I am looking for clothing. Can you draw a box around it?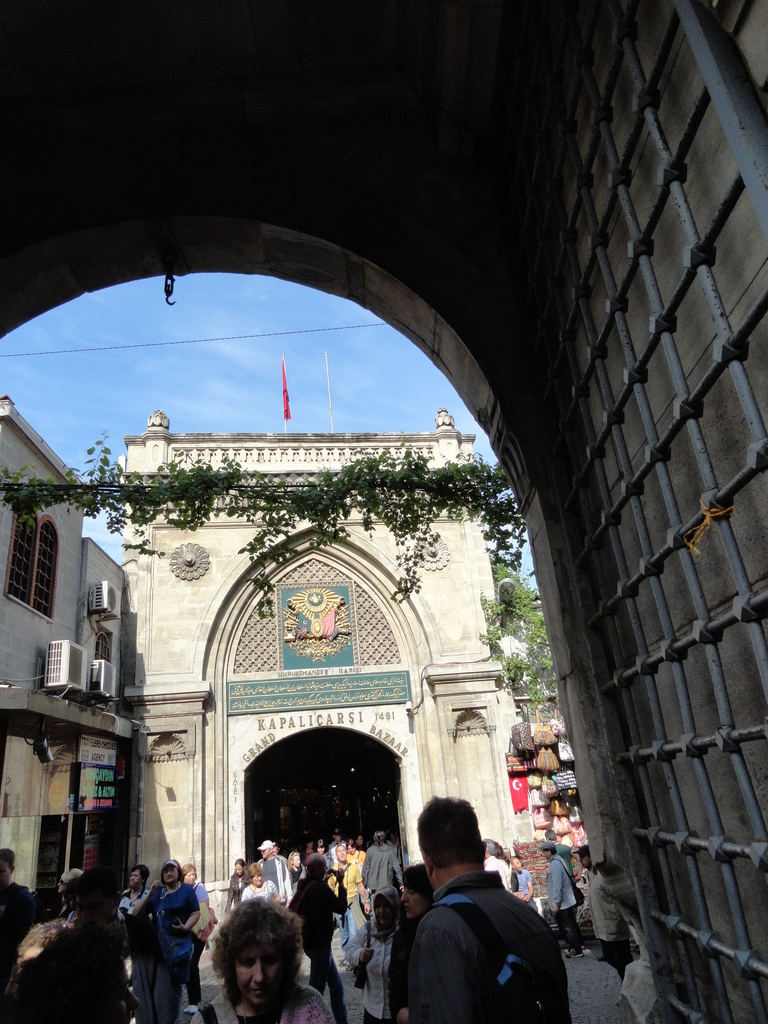
Sure, the bounding box is {"left": 198, "top": 981, "right": 343, "bottom": 1023}.
